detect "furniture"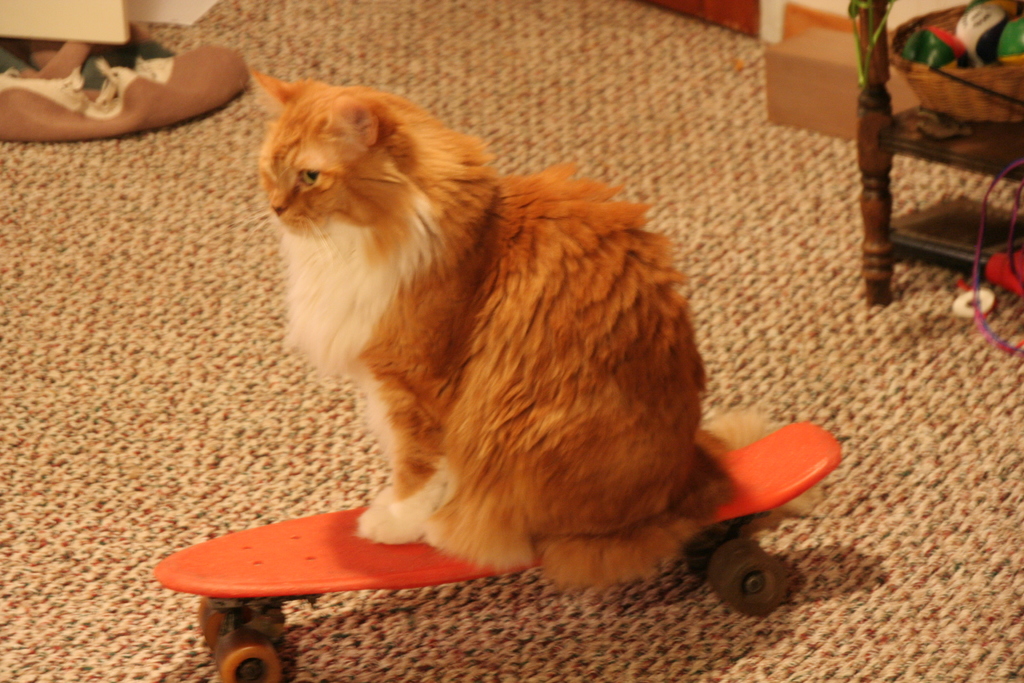
bbox=[854, 0, 1023, 304]
